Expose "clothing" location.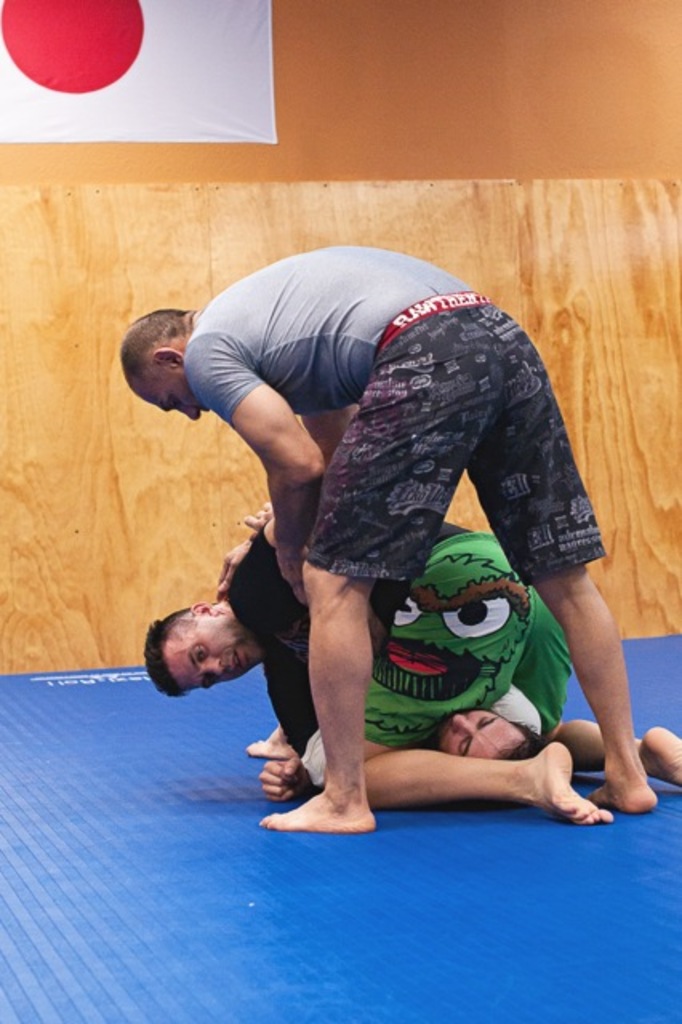
Exposed at <region>223, 488, 556, 752</region>.
